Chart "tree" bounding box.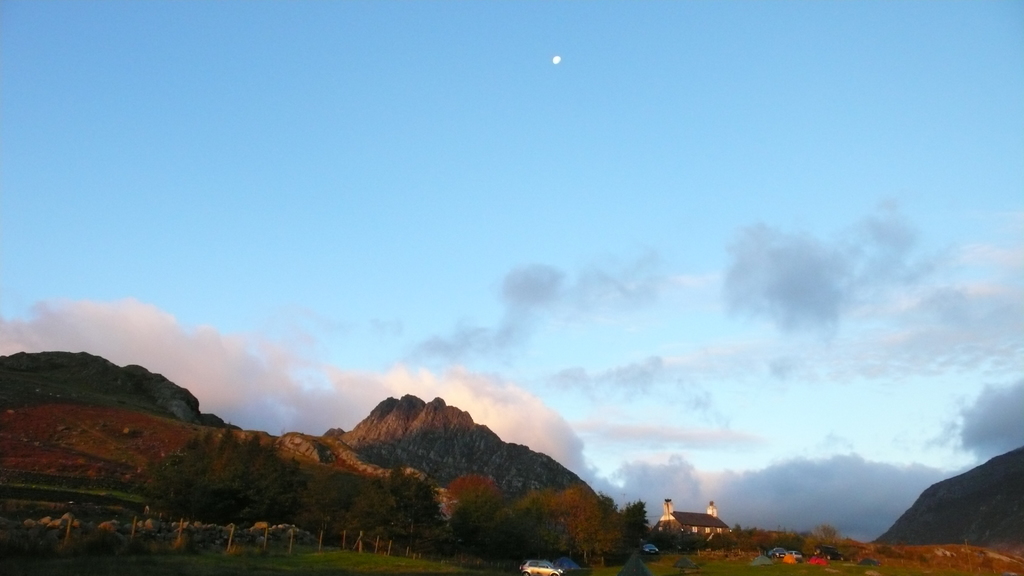
Charted: {"x1": 307, "y1": 463, "x2": 390, "y2": 544}.
